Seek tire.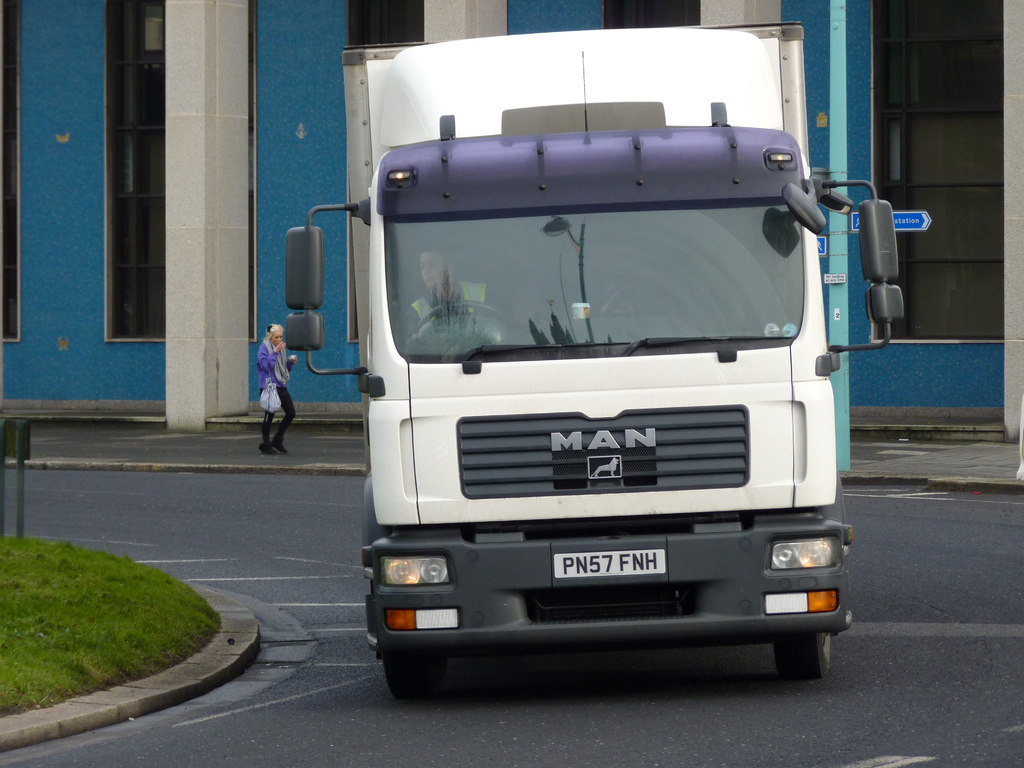
(left=775, top=629, right=831, bottom=684).
